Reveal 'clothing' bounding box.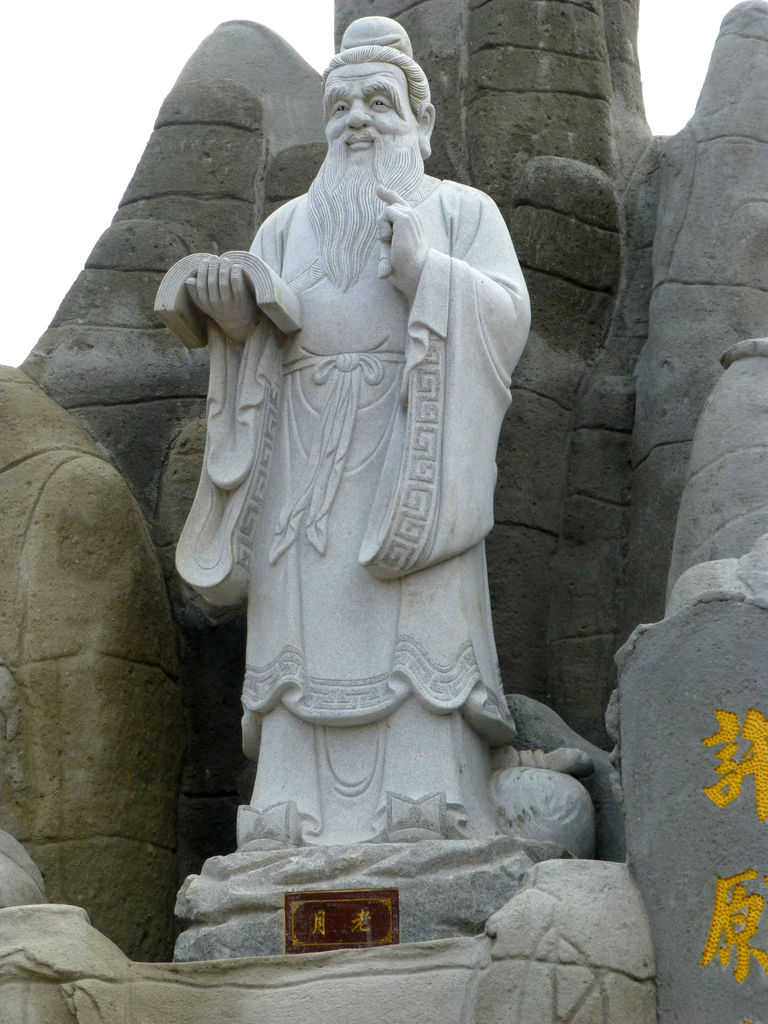
Revealed: region(142, 99, 542, 717).
